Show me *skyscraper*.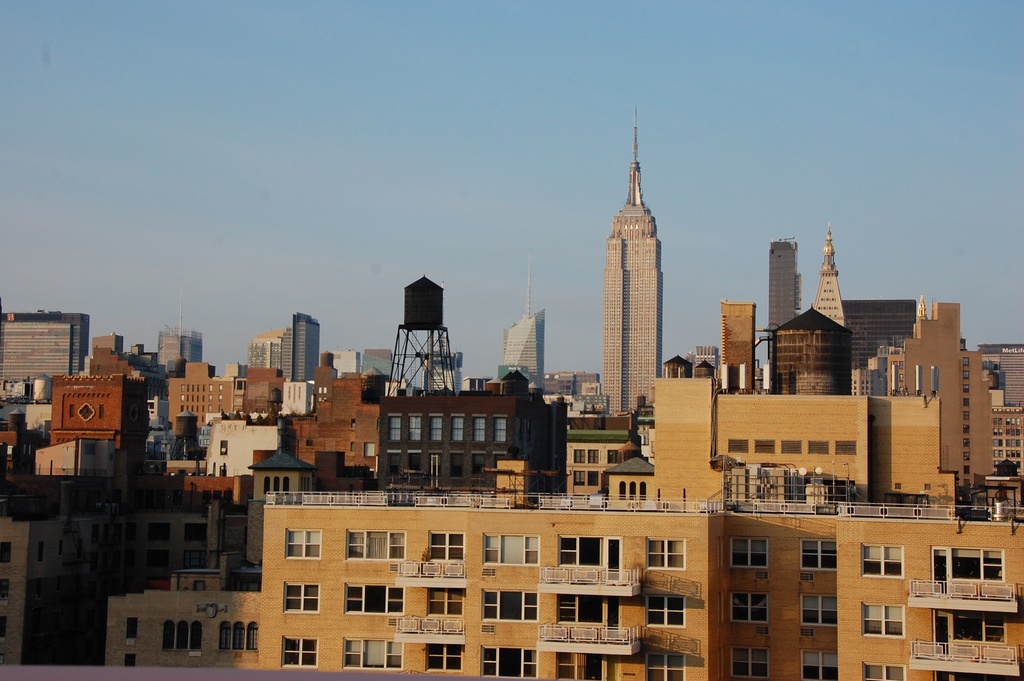
*skyscraper* is here: BBox(0, 470, 152, 678).
